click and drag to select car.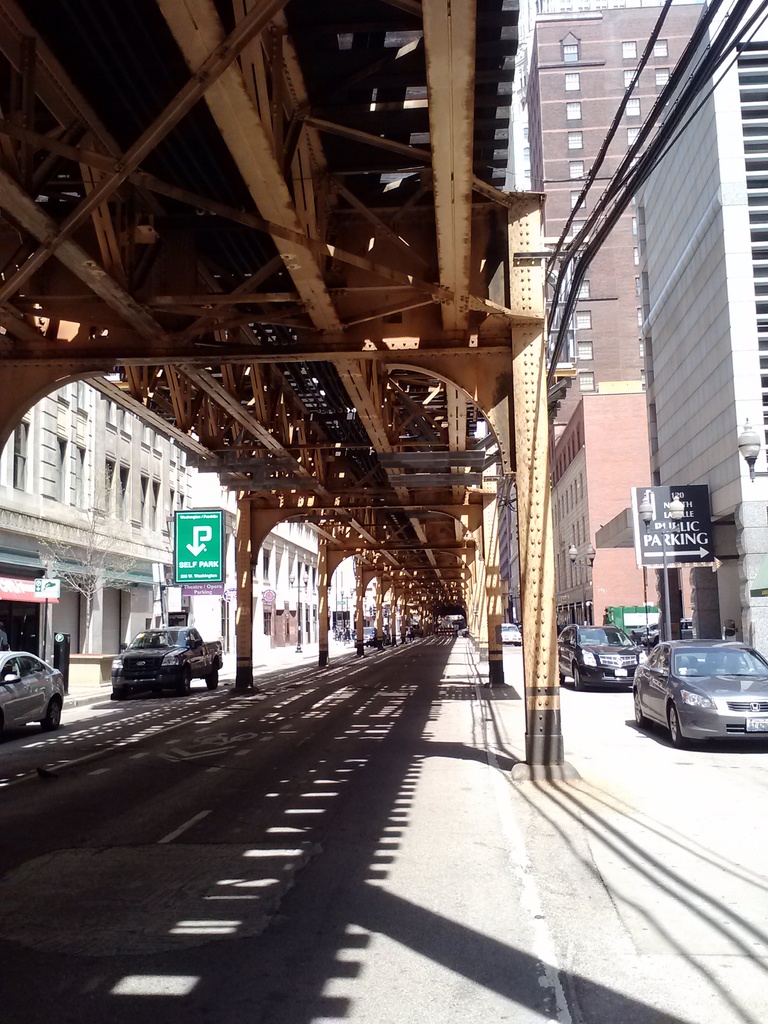
Selection: [left=557, top=623, right=646, bottom=693].
